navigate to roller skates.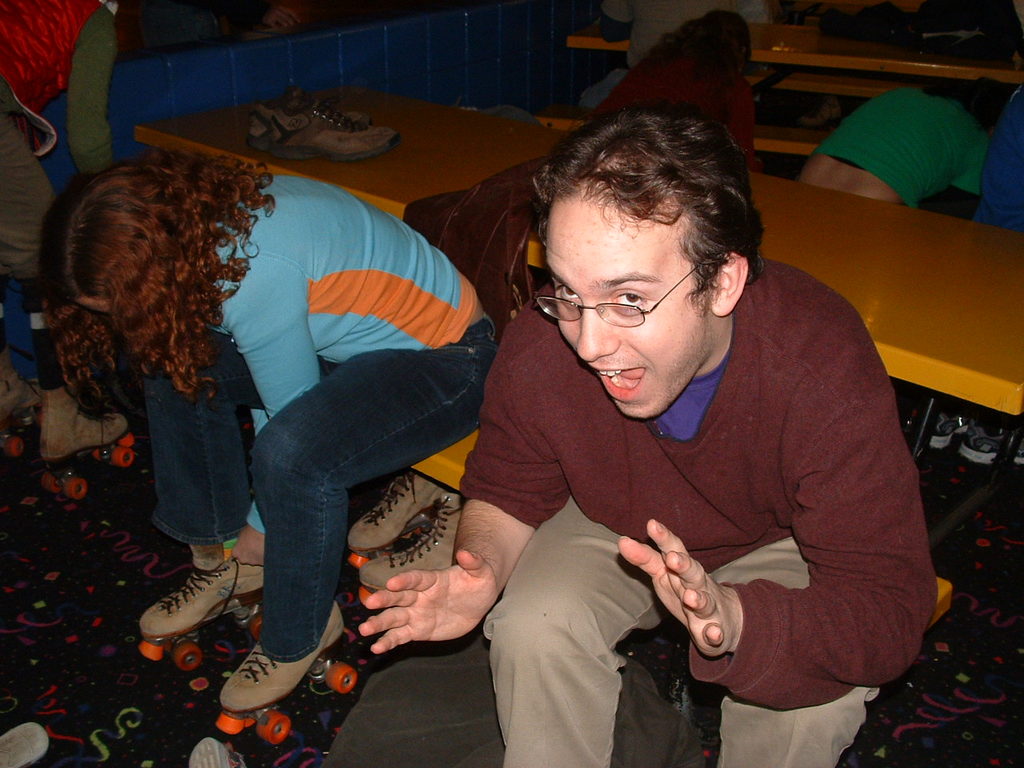
Navigation target: bbox=[135, 550, 265, 674].
